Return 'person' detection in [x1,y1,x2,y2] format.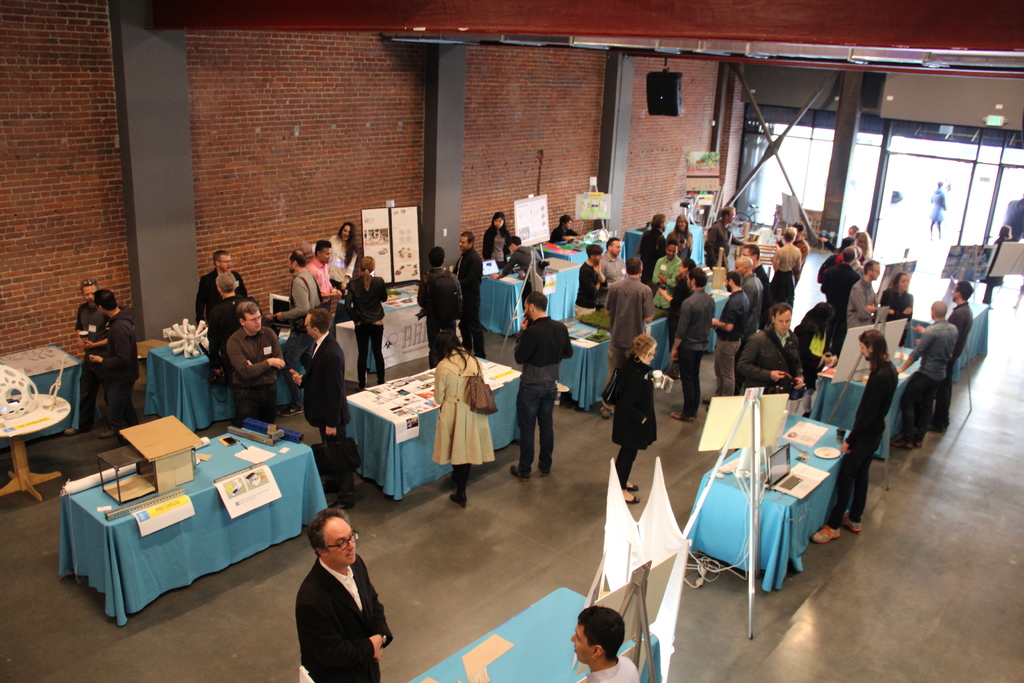
[431,327,499,511].
